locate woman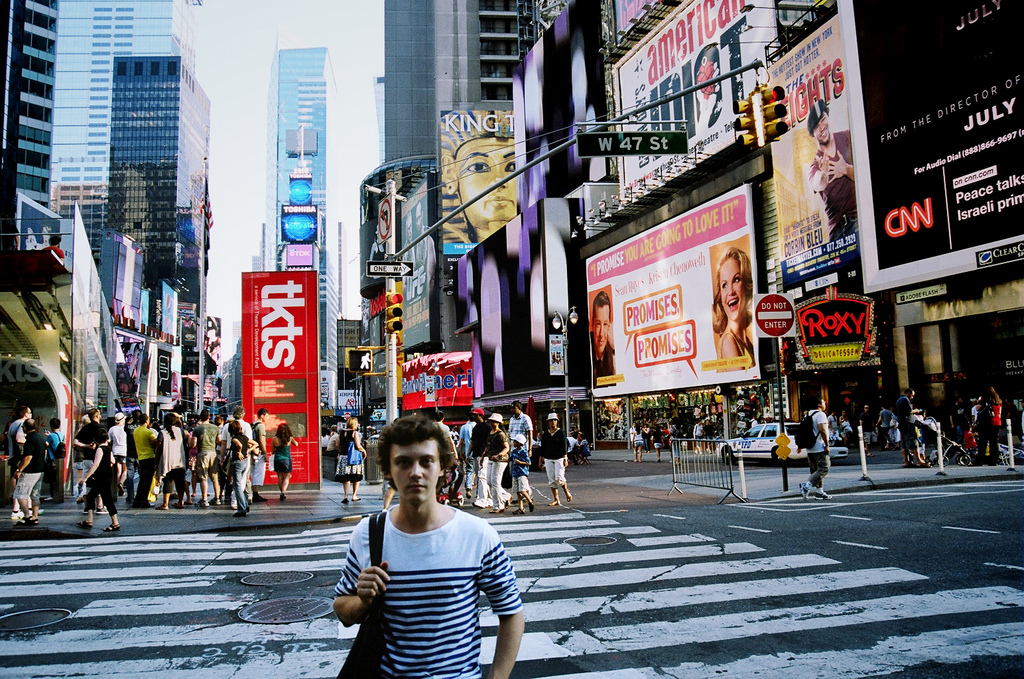
[160, 416, 184, 509]
